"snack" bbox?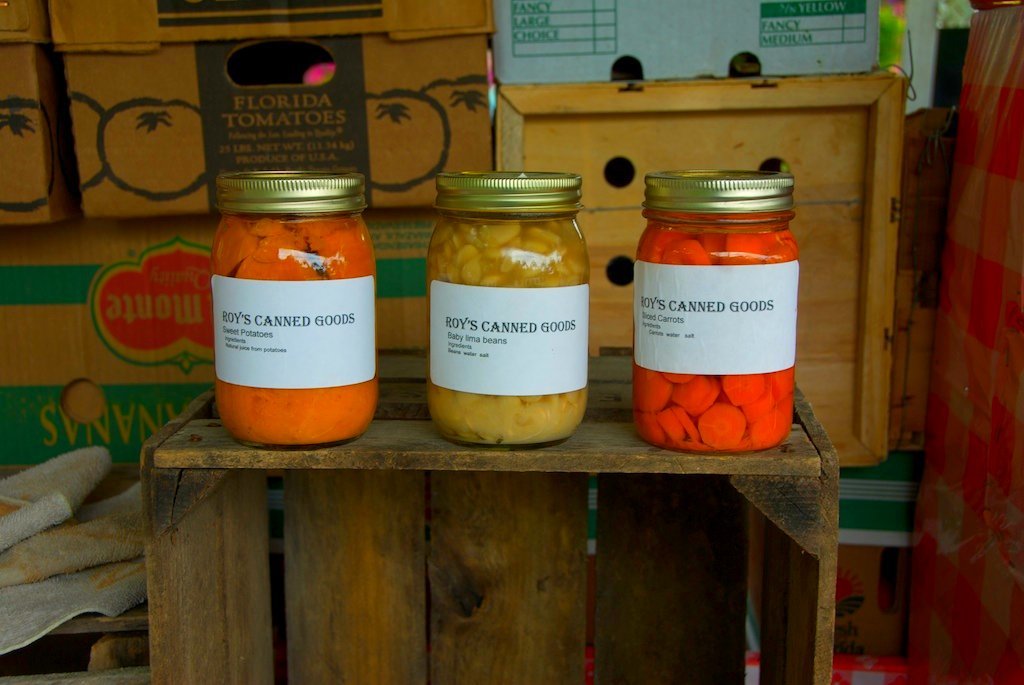
bbox=[425, 210, 583, 448]
